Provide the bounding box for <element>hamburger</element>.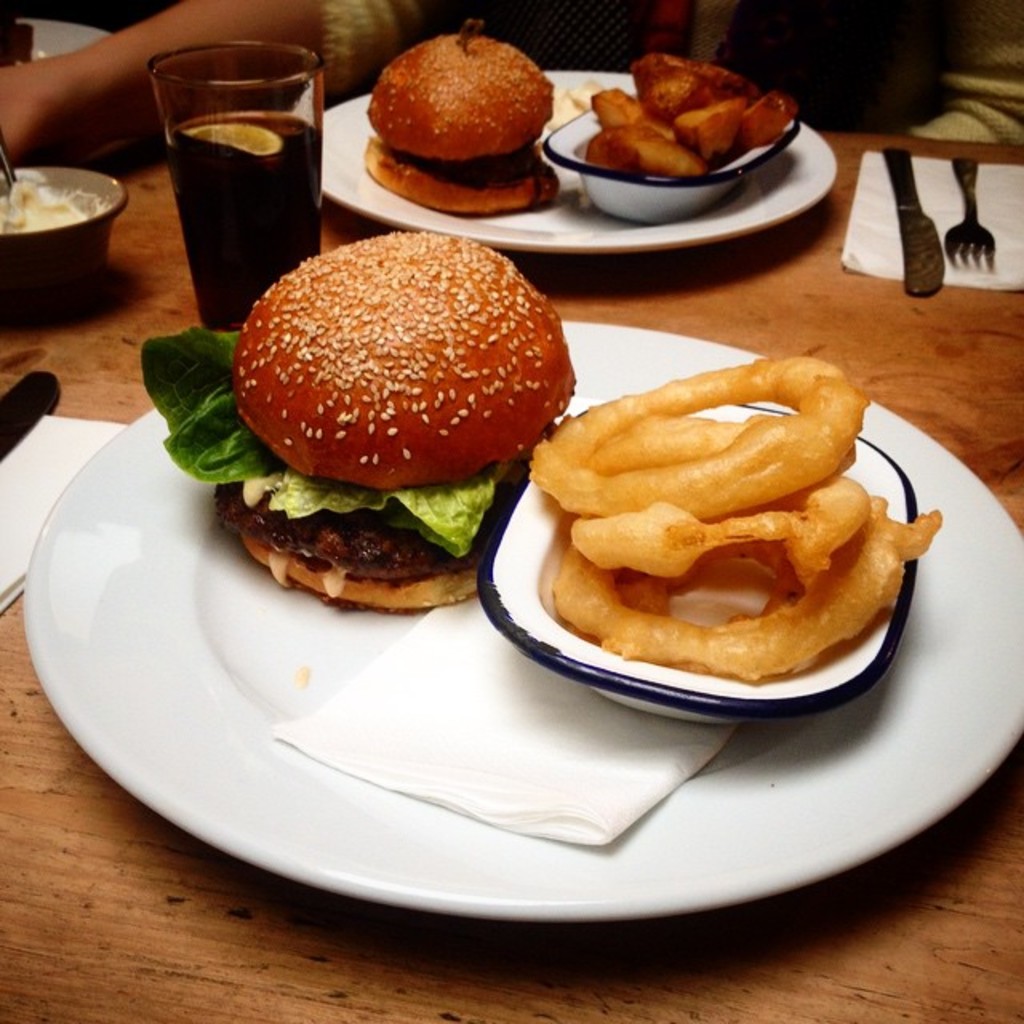
left=362, top=37, right=557, bottom=211.
